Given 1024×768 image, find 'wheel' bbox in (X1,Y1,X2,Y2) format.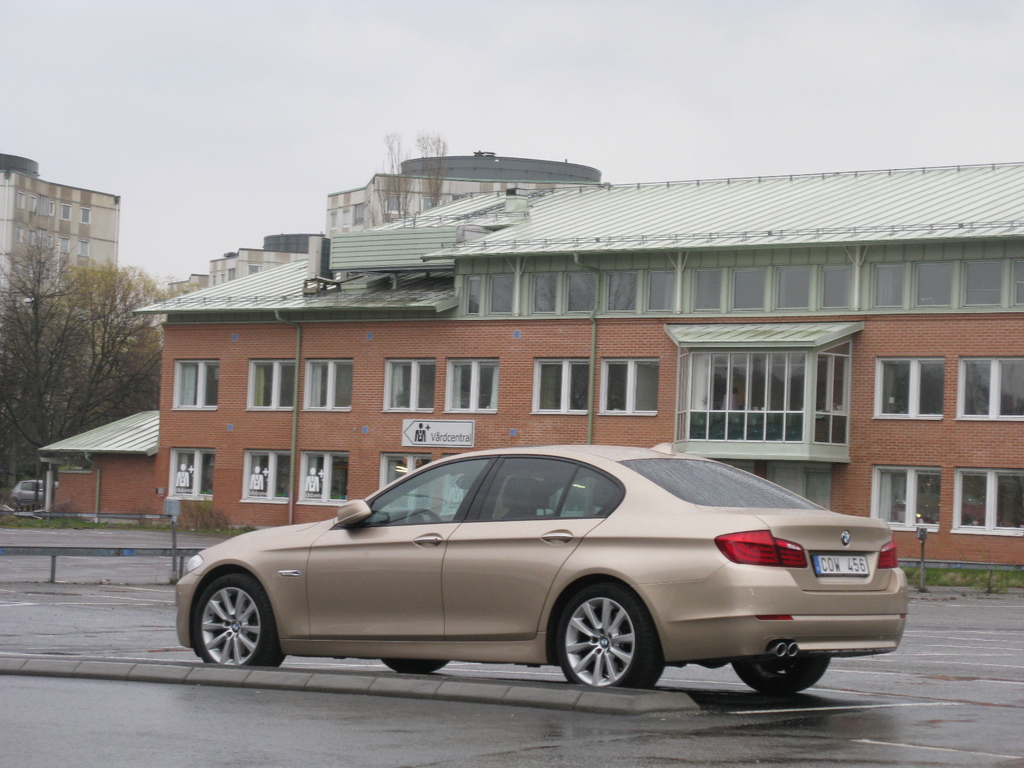
(188,570,285,668).
